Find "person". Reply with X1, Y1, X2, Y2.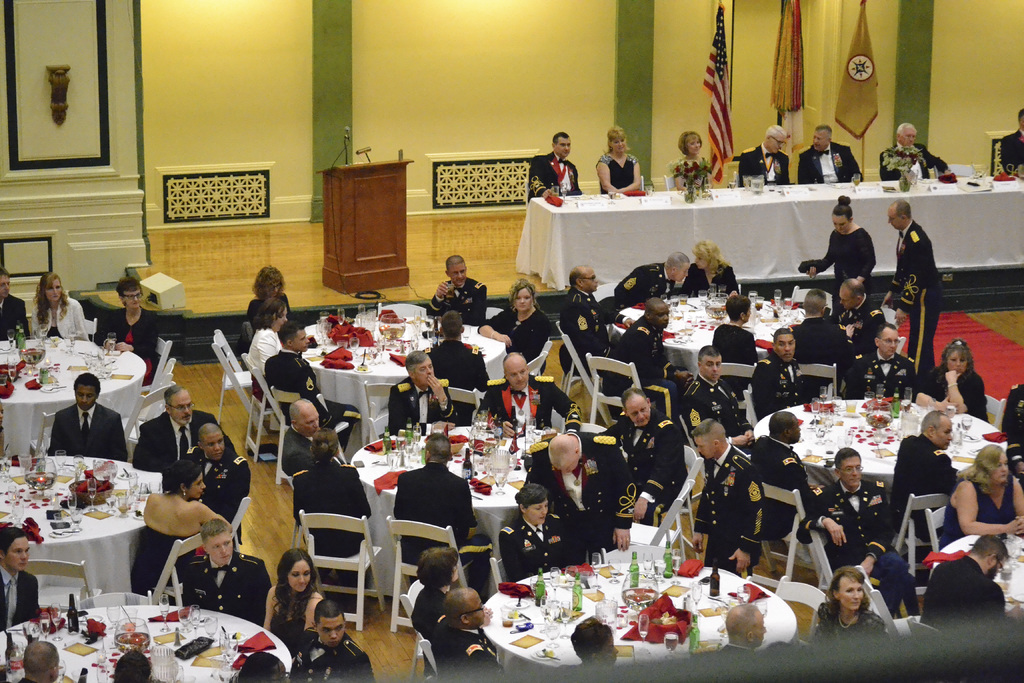
753, 415, 814, 541.
